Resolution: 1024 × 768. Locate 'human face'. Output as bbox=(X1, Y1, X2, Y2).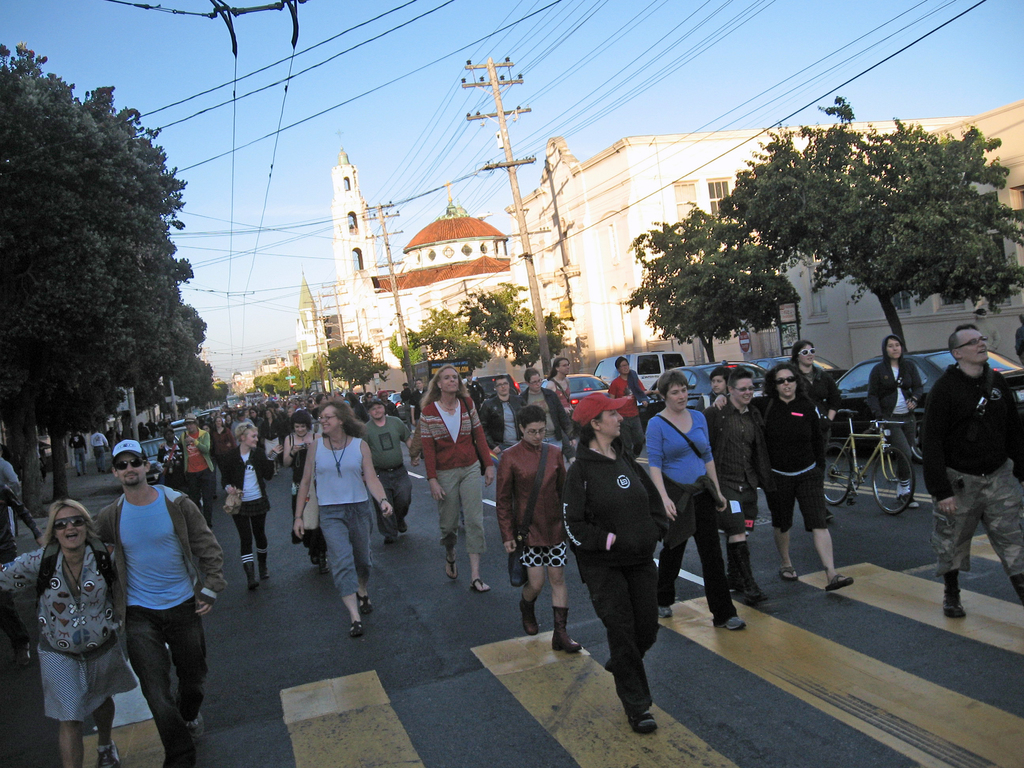
bbox=(619, 359, 630, 375).
